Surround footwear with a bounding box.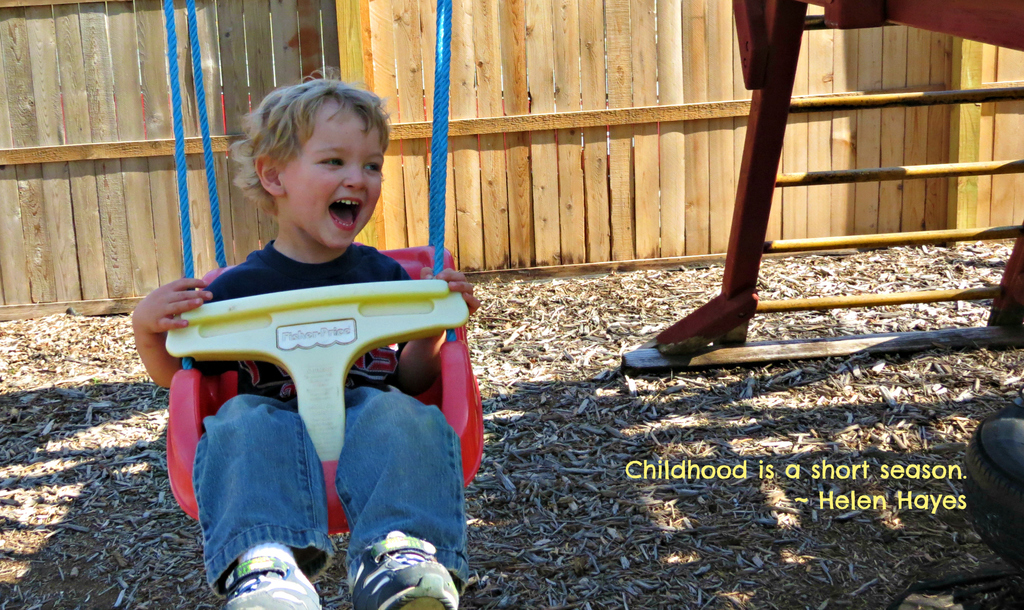
rect(958, 402, 1023, 573).
